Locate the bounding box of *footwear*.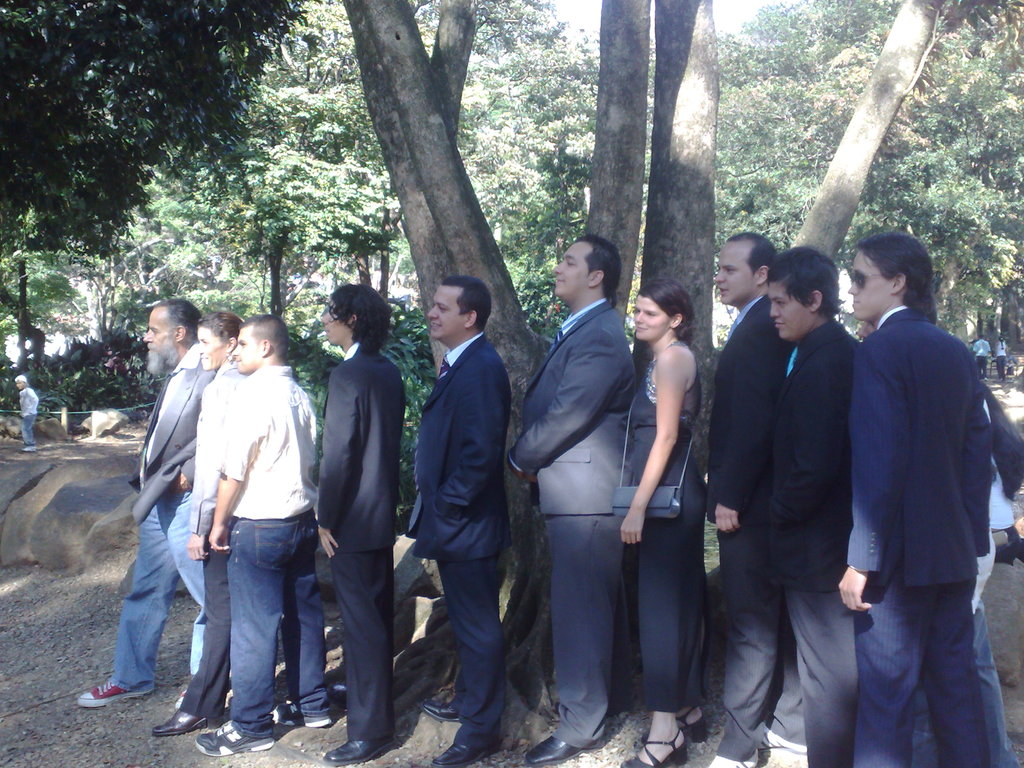
Bounding box: 758 721 807 755.
